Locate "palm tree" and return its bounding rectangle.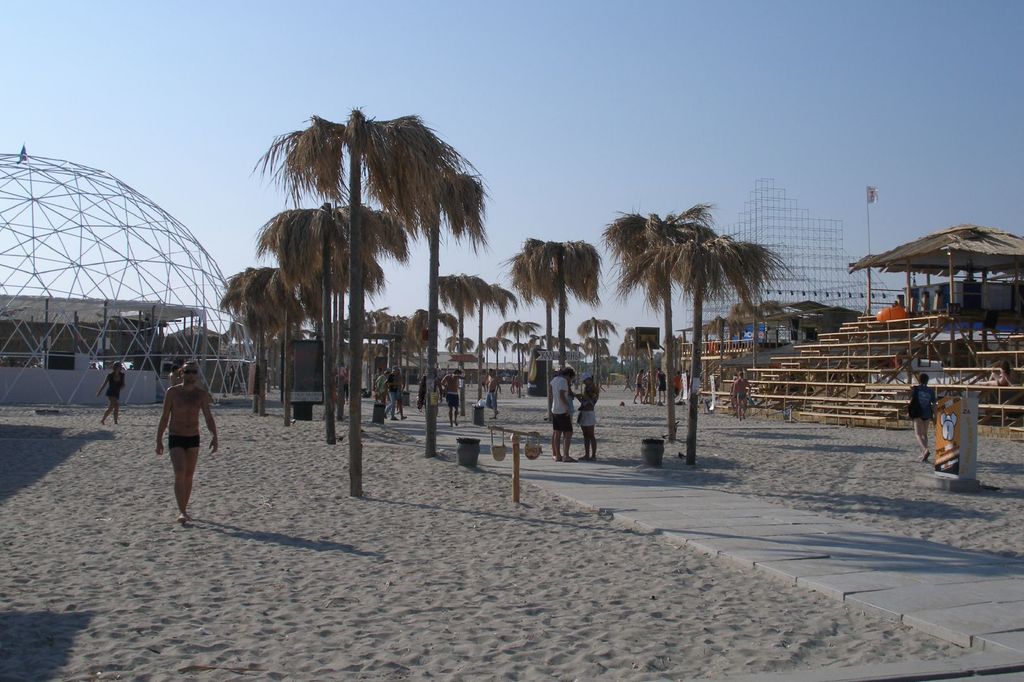
locate(616, 321, 655, 386).
